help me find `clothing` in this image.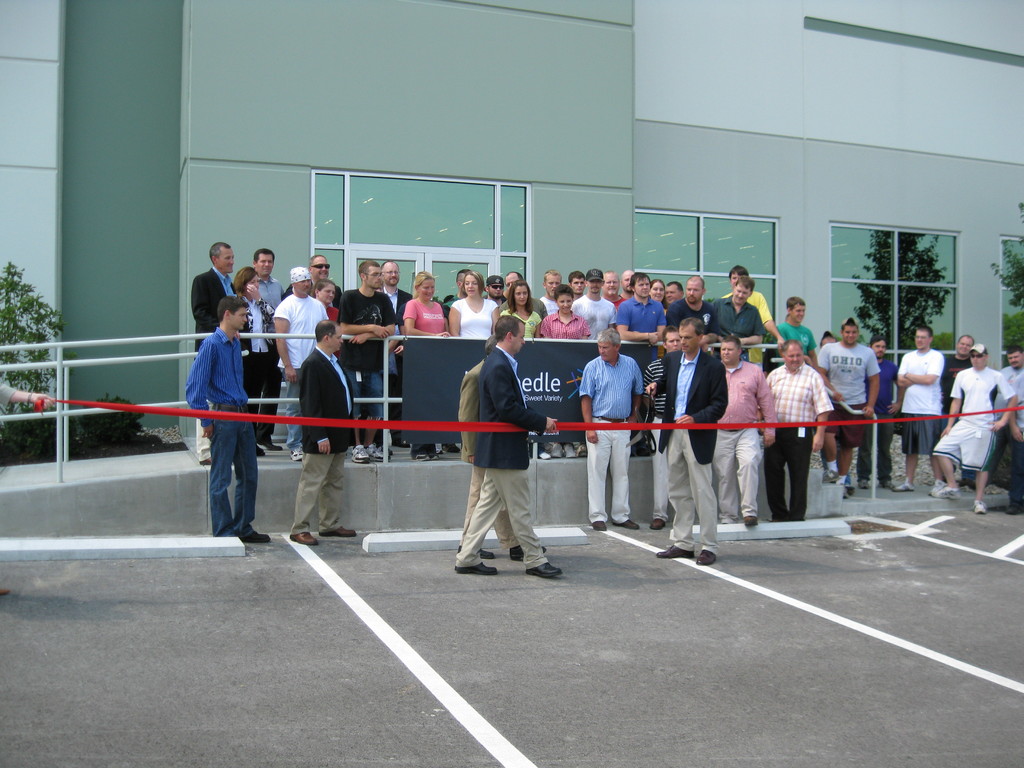
Found it: [x1=258, y1=275, x2=294, y2=317].
